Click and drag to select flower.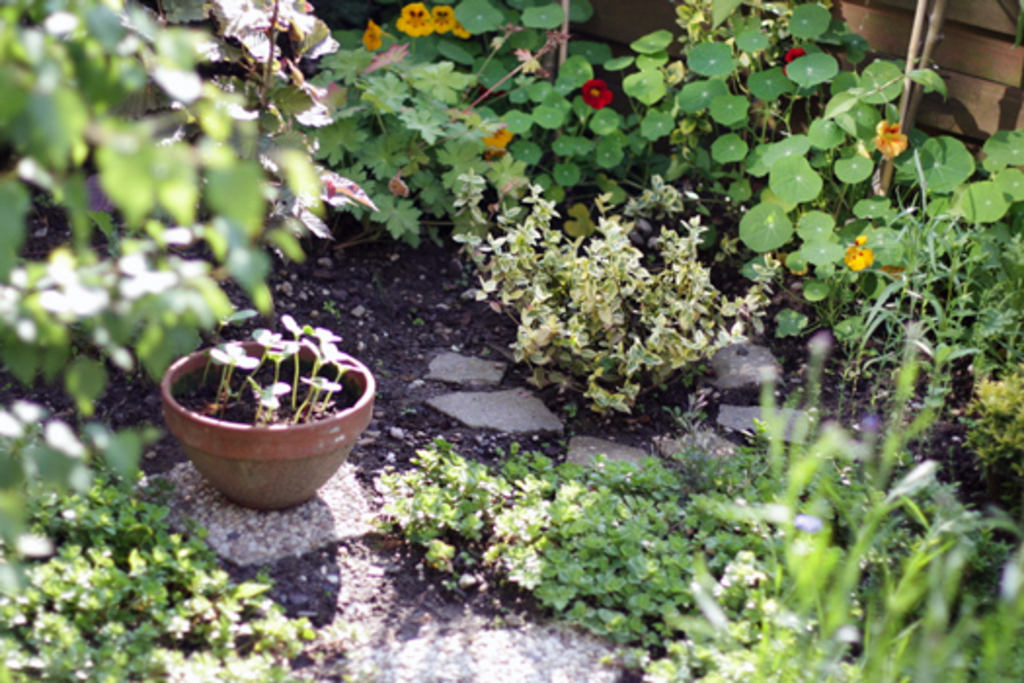
Selection: (778,45,806,72).
